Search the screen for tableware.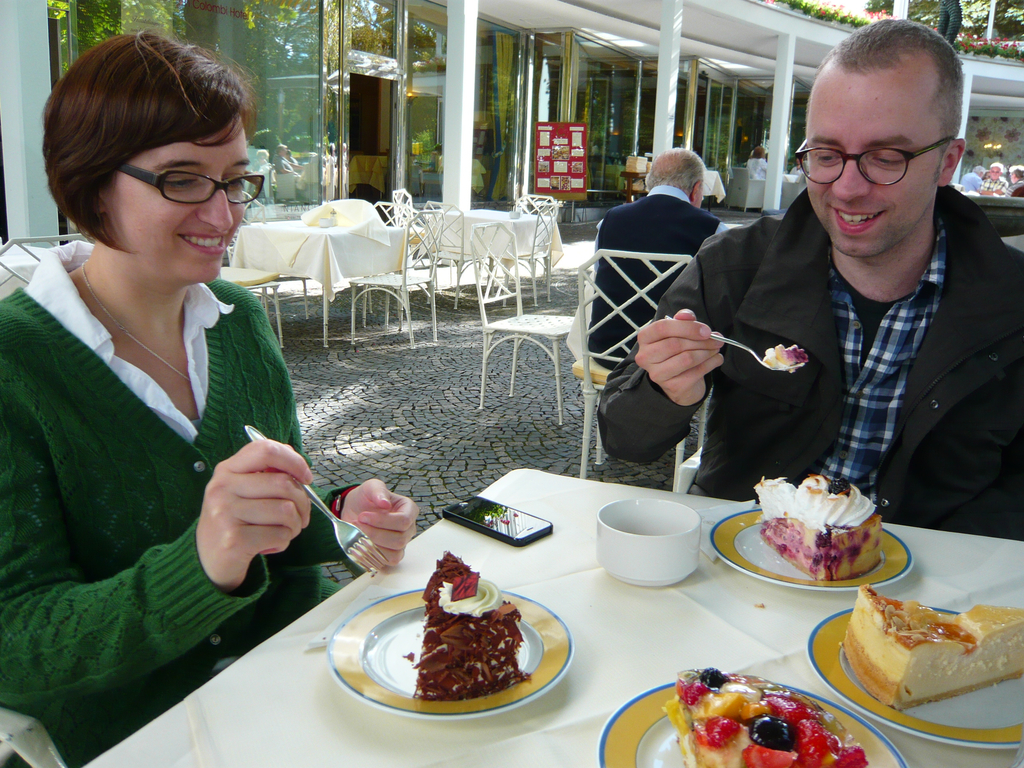
Found at BBox(710, 505, 913, 591).
